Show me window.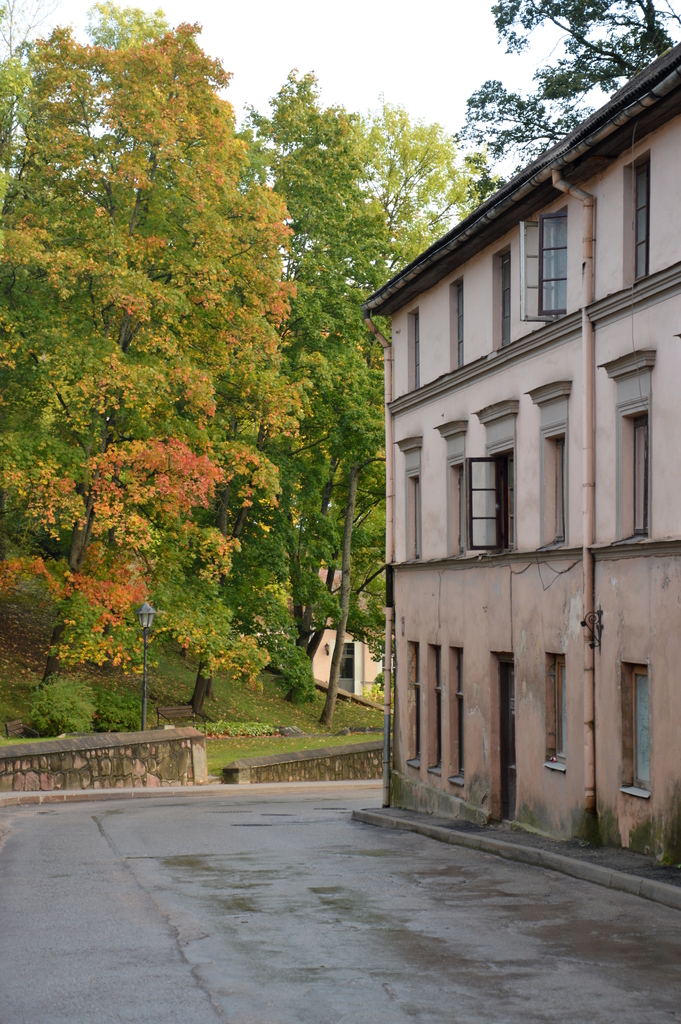
window is here: (597,355,655,541).
